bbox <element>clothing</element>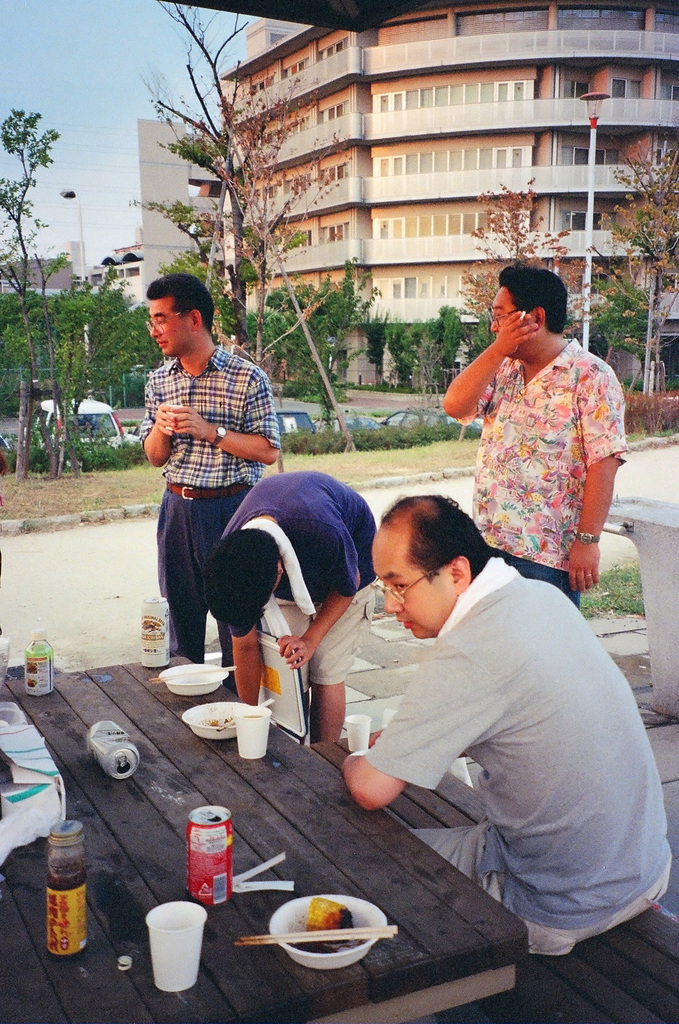
(135,340,284,490)
